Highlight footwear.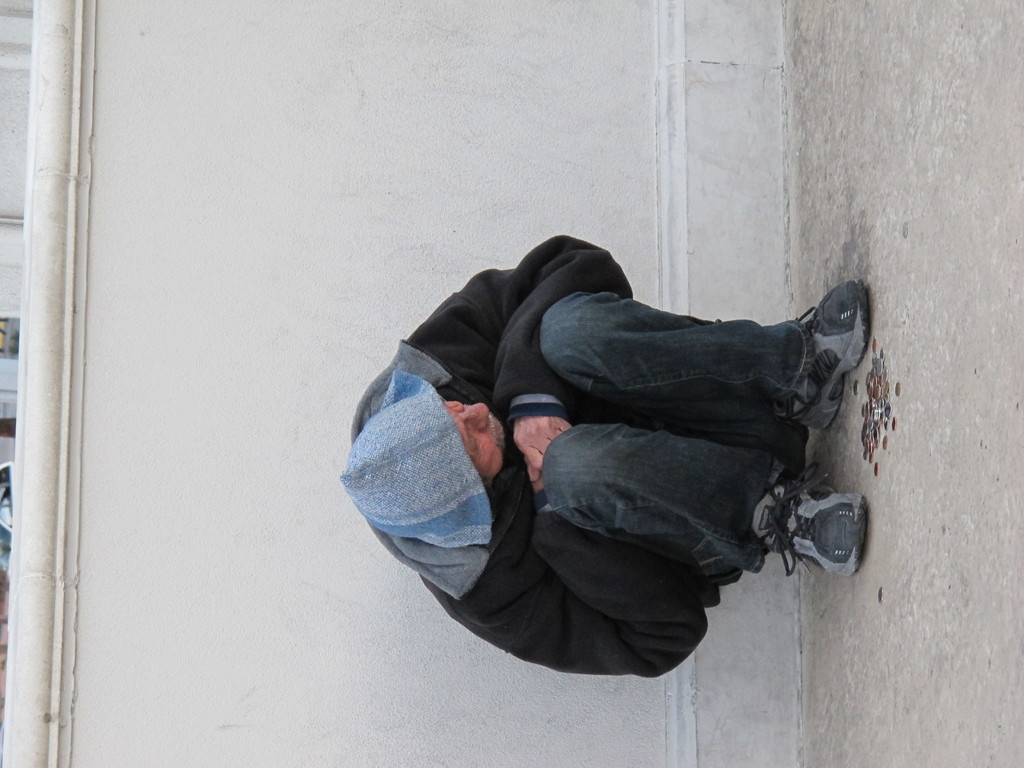
Highlighted region: detection(748, 458, 870, 584).
